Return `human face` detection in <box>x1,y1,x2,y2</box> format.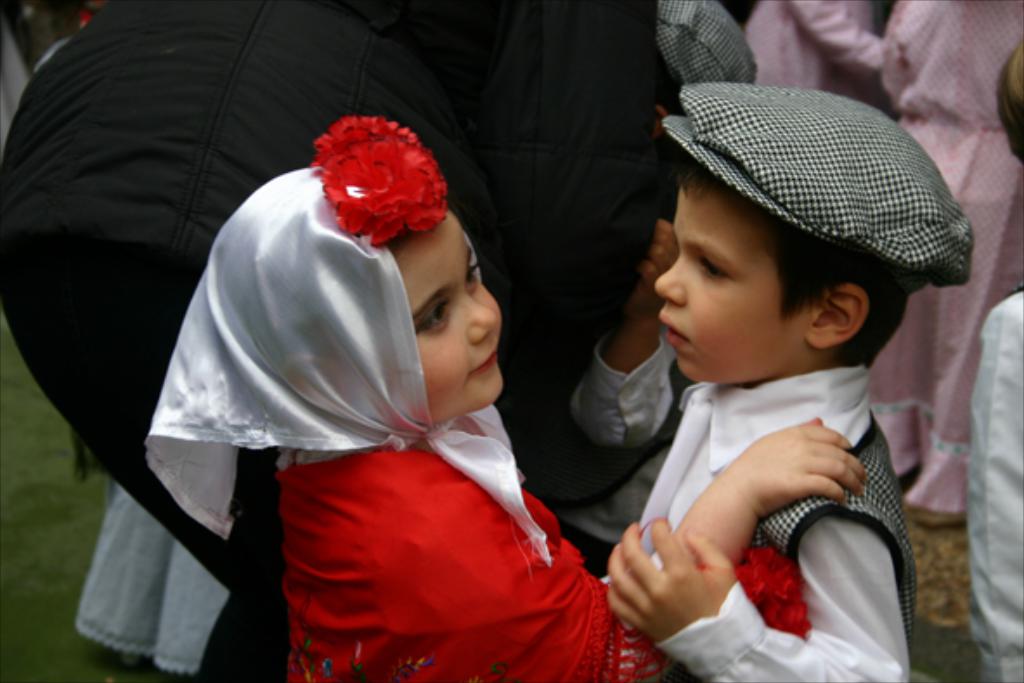
<box>650,163,813,383</box>.
